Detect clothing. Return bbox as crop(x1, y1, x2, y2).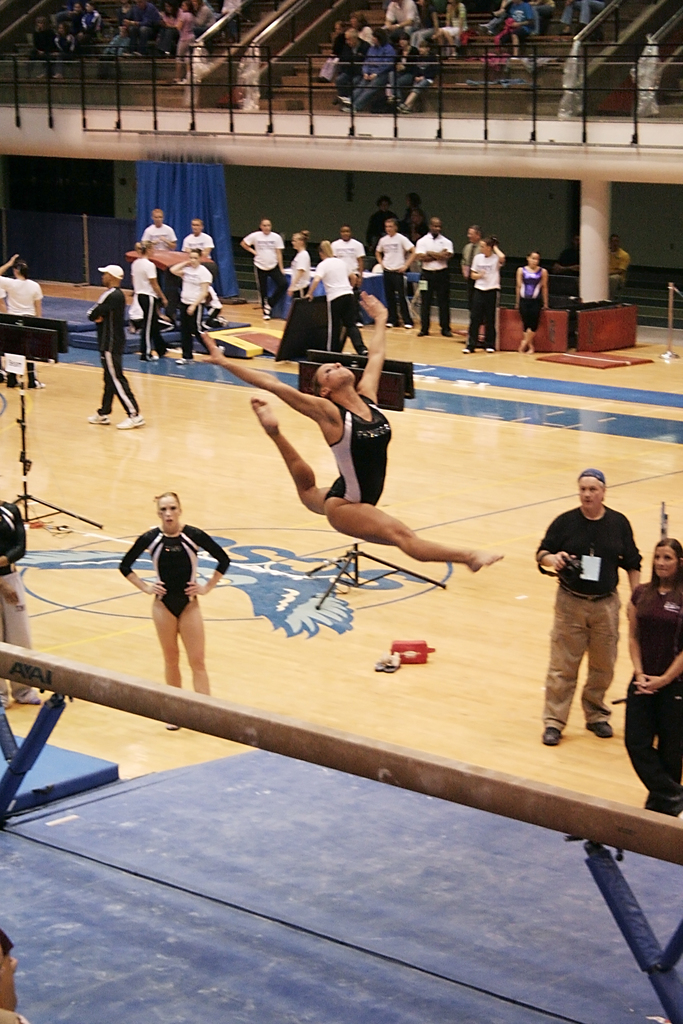
crop(137, 224, 177, 322).
